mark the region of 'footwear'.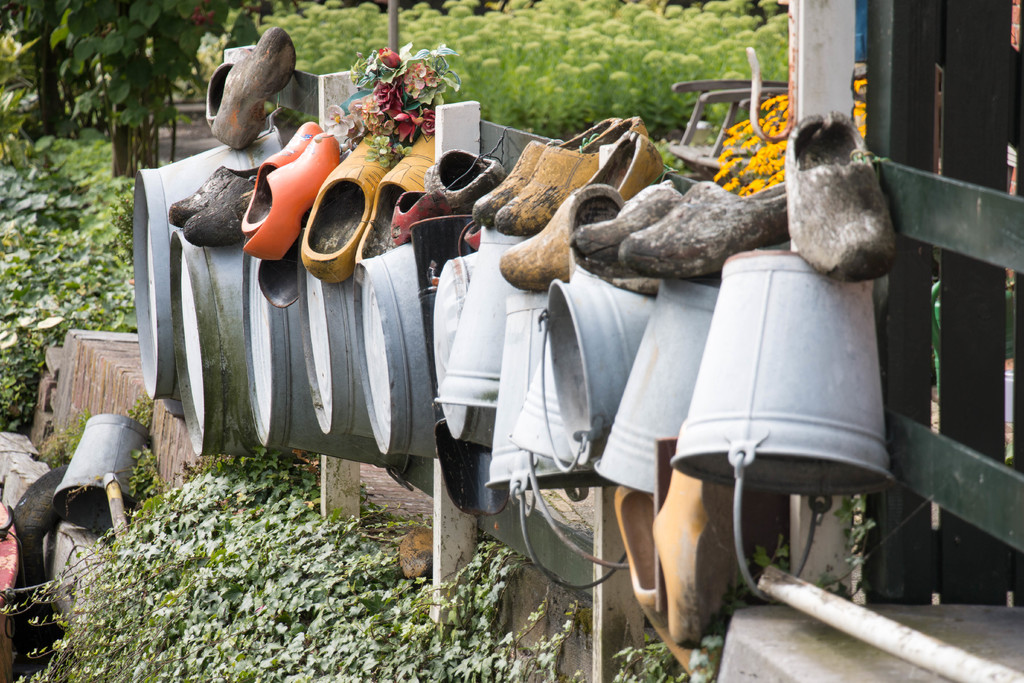
Region: x1=432, y1=149, x2=499, y2=210.
